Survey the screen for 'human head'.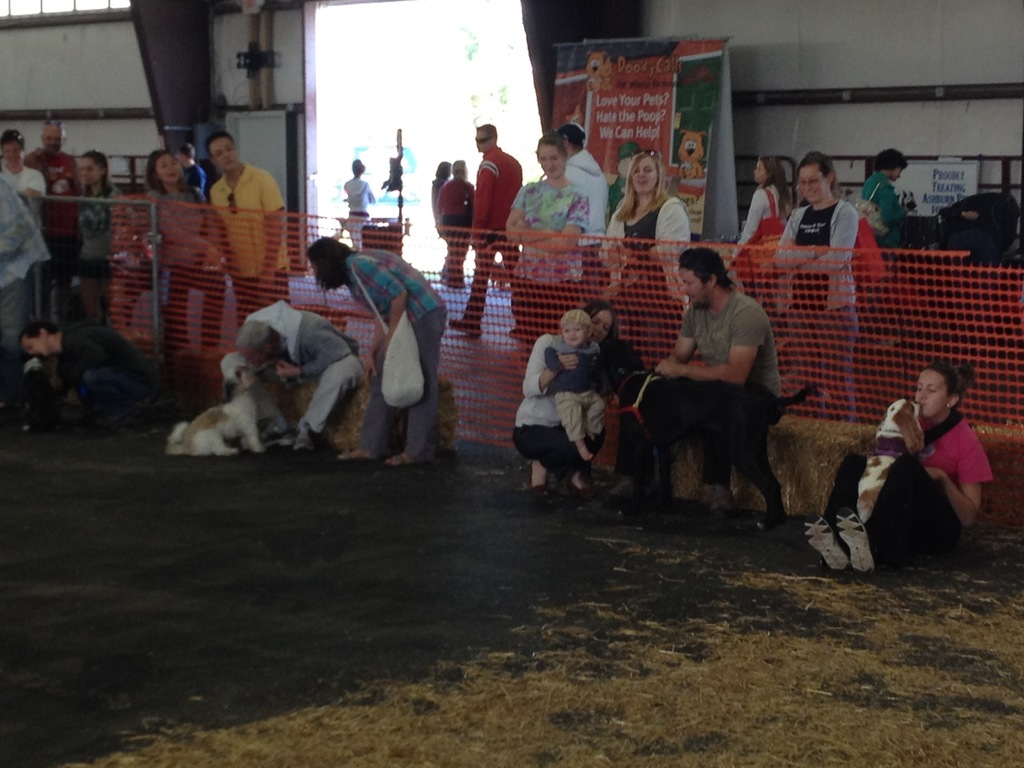
Survey found: (left=914, top=363, right=964, bottom=415).
